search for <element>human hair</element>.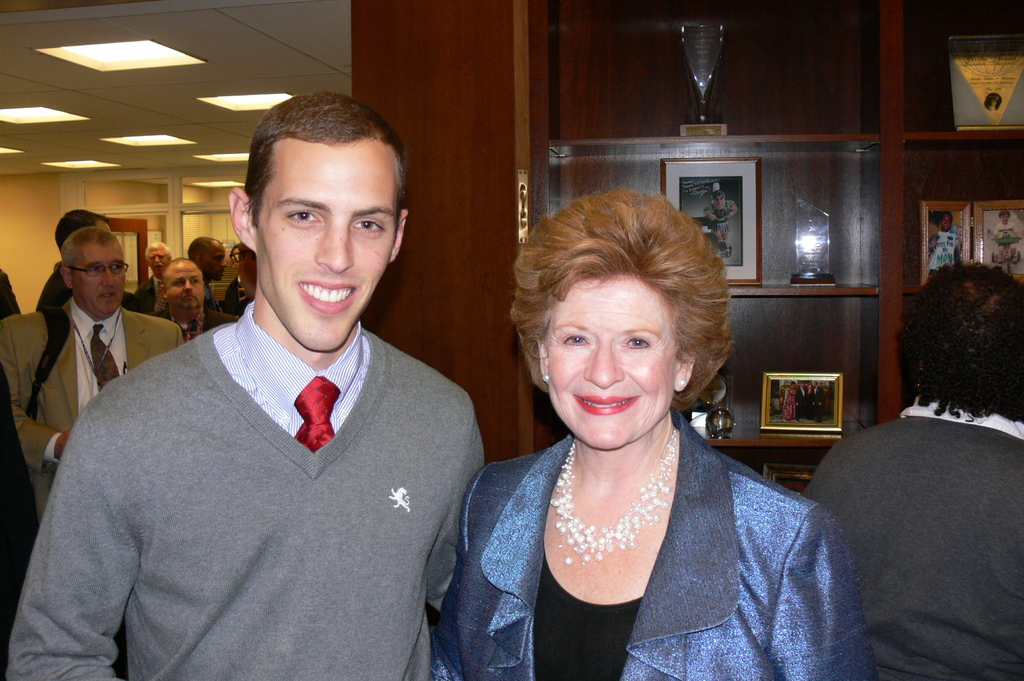
Found at select_region(899, 259, 1023, 425).
